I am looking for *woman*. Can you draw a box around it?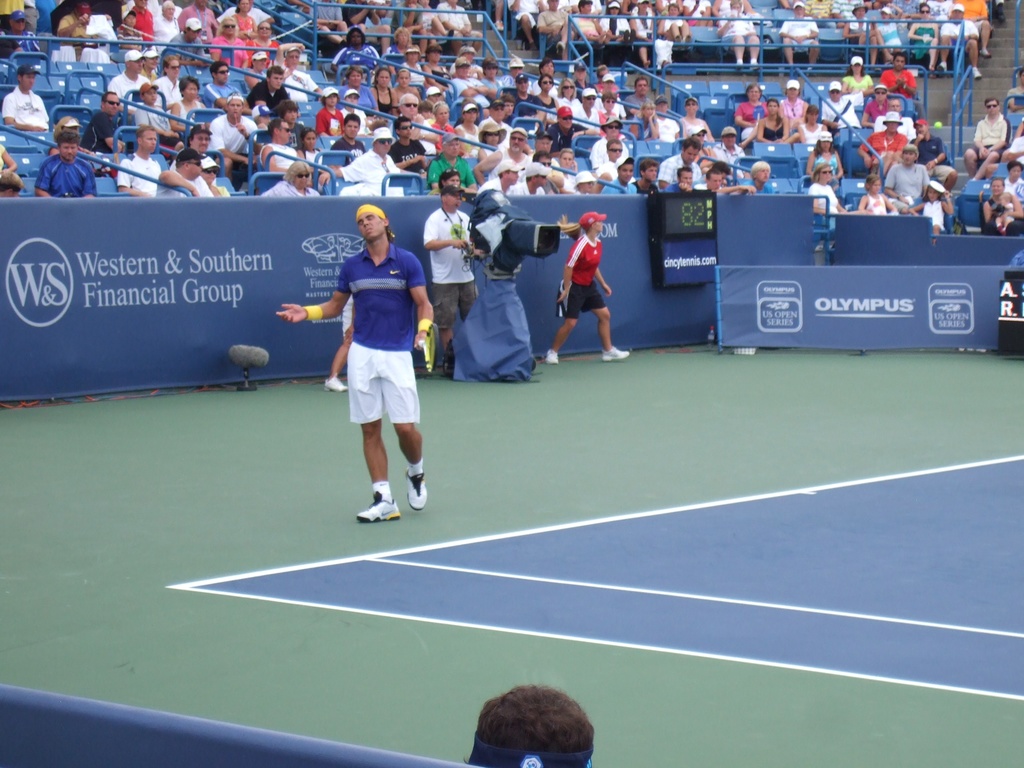
Sure, the bounding box is {"x1": 629, "y1": 98, "x2": 661, "y2": 141}.
